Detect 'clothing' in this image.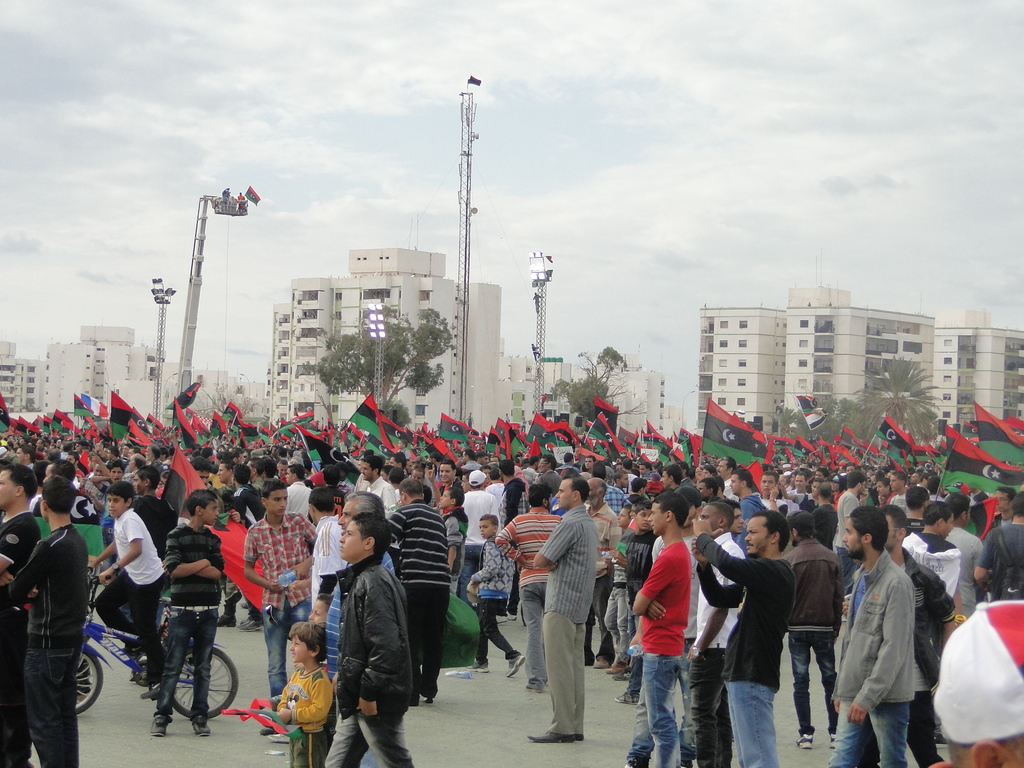
Detection: locate(836, 490, 860, 594).
